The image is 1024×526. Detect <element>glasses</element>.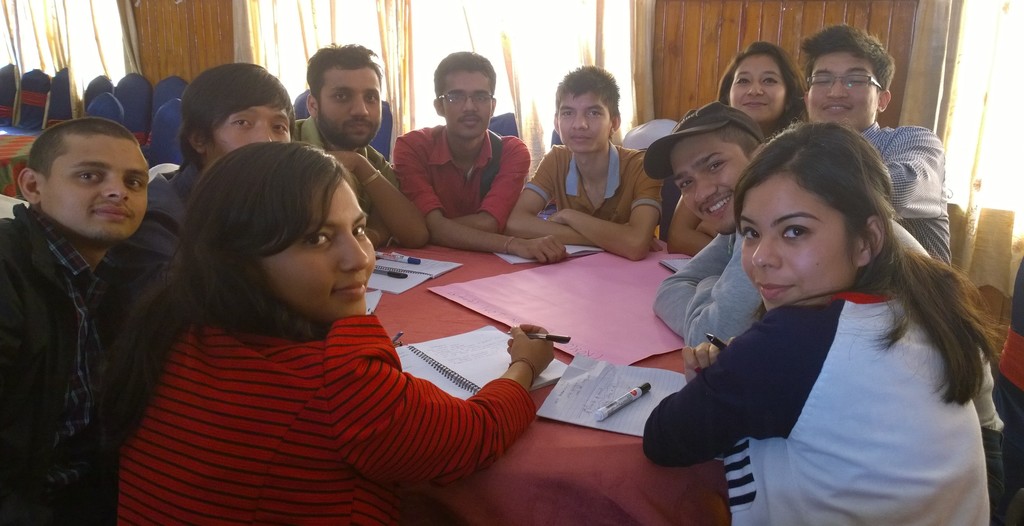
Detection: {"left": 440, "top": 93, "right": 495, "bottom": 105}.
